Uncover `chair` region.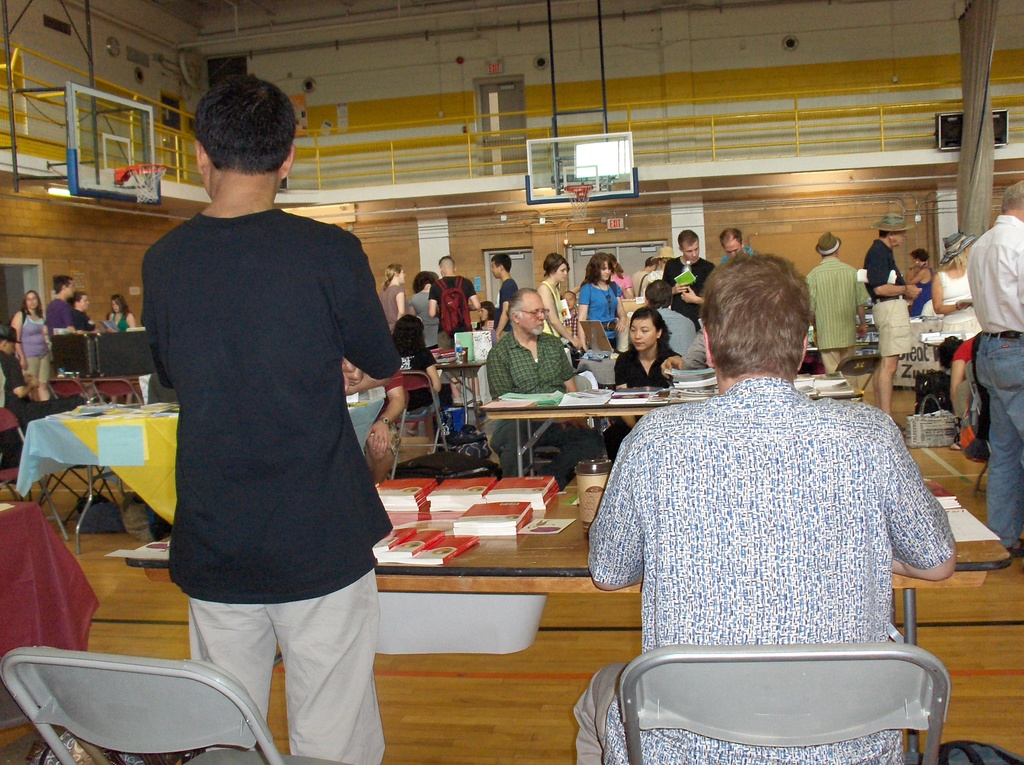
Uncovered: l=964, t=361, r=992, b=490.
